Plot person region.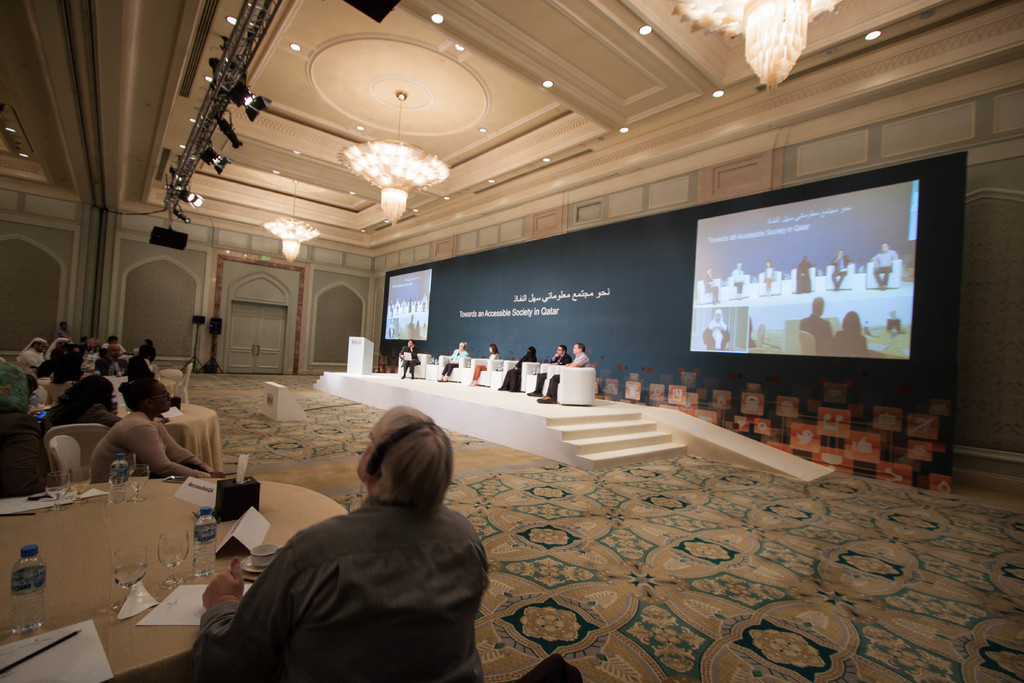
Plotted at bbox=(472, 343, 502, 384).
